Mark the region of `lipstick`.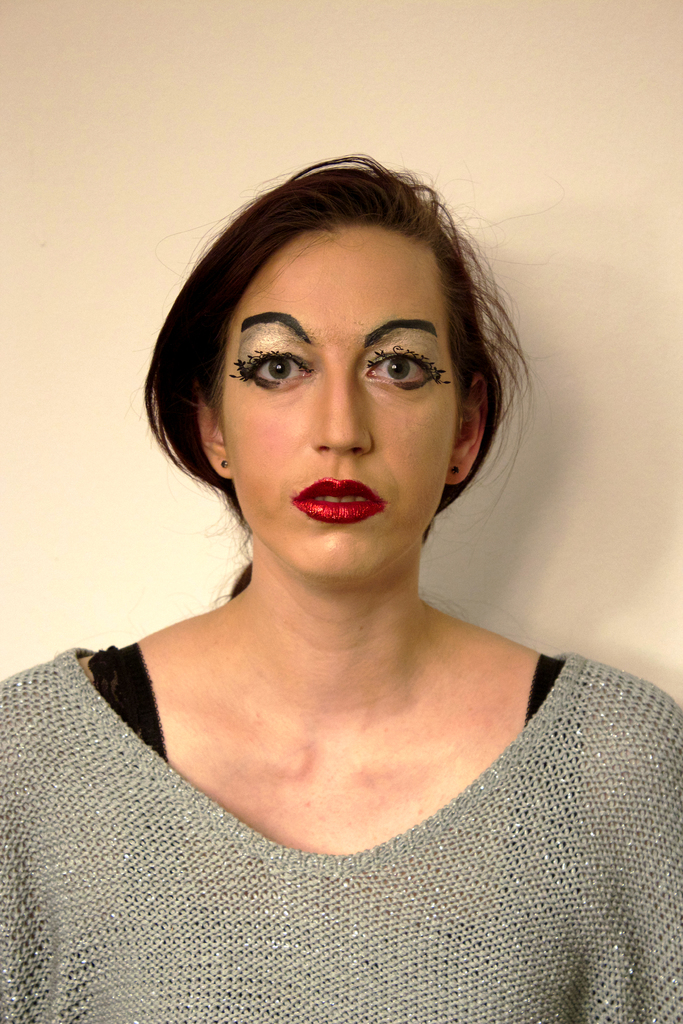
Region: x1=288, y1=476, x2=388, y2=525.
